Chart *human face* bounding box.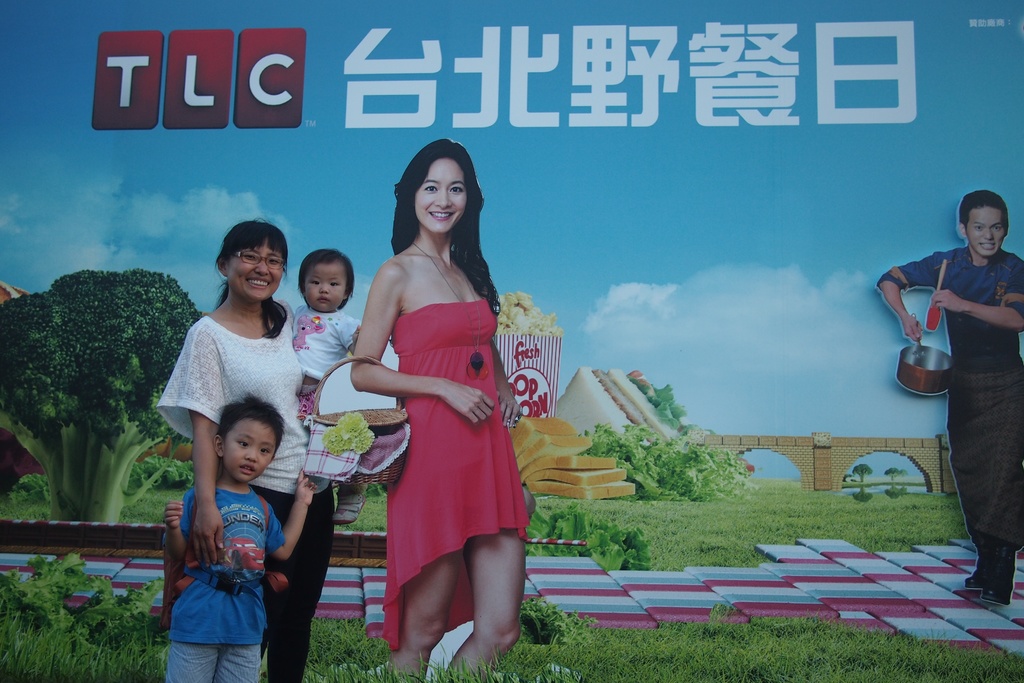
Charted: (x1=399, y1=145, x2=479, y2=242).
